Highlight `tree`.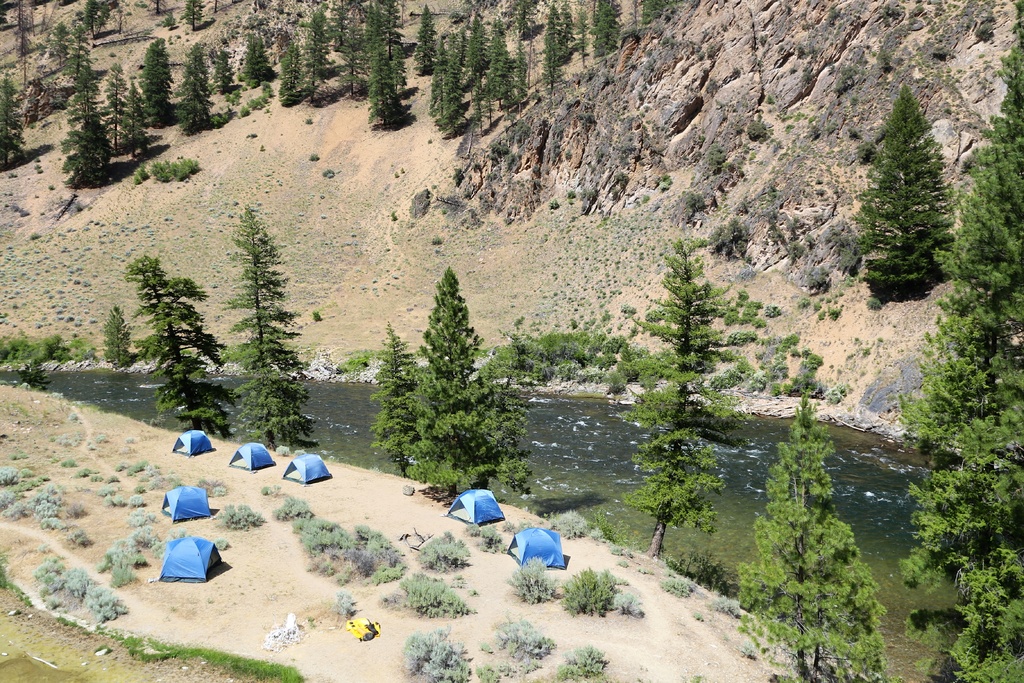
Highlighted region: x1=619 y1=235 x2=764 y2=566.
